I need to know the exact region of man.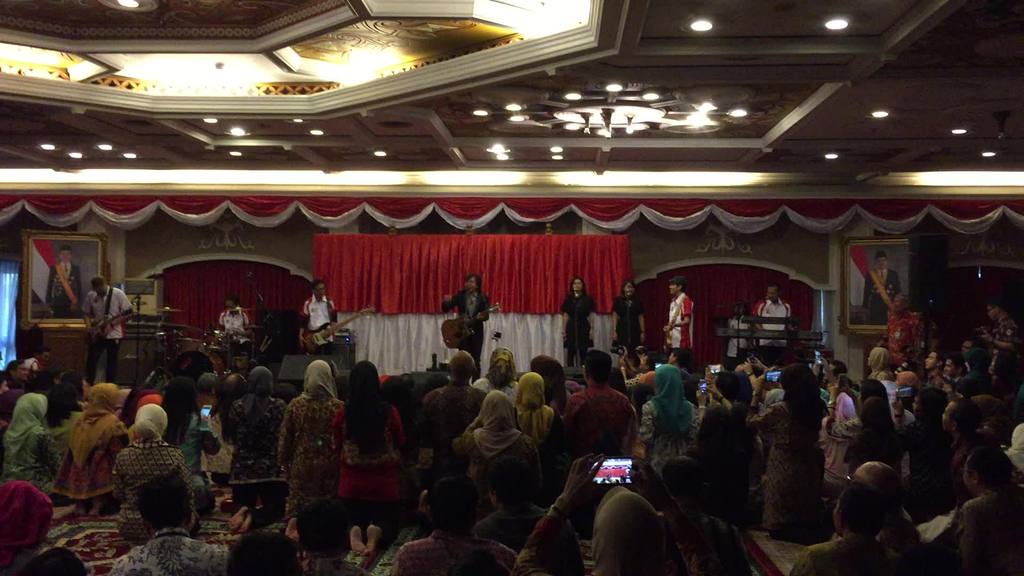
Region: x1=441, y1=273, x2=488, y2=377.
